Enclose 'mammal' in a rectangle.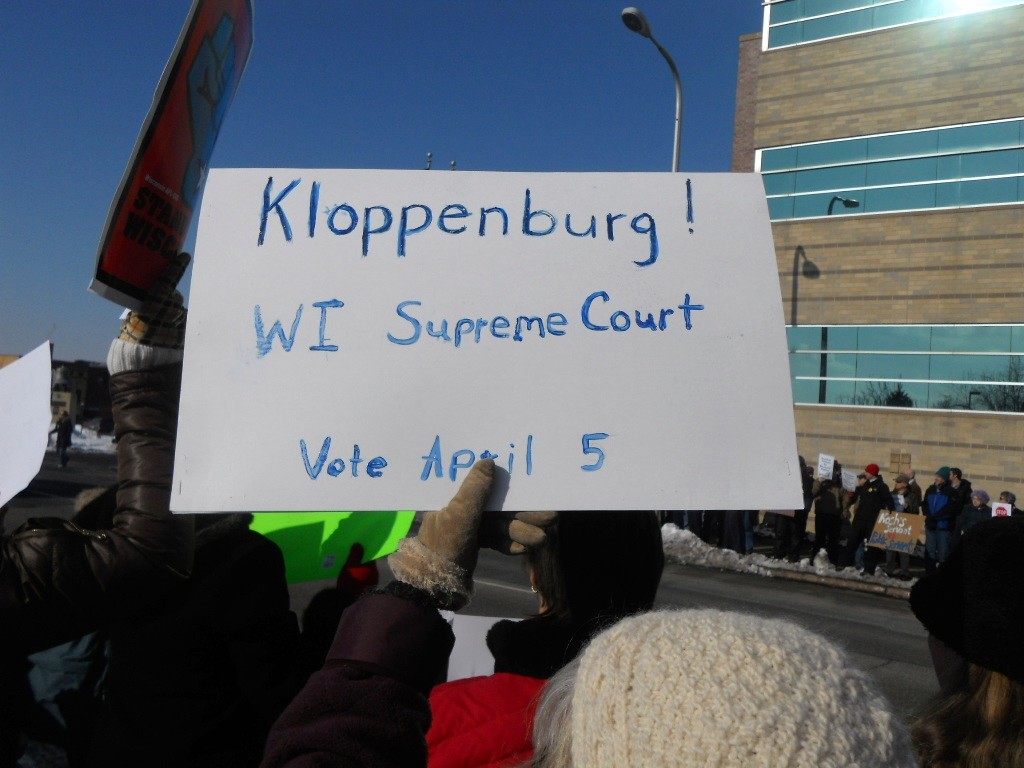
<box>0,249,194,767</box>.
